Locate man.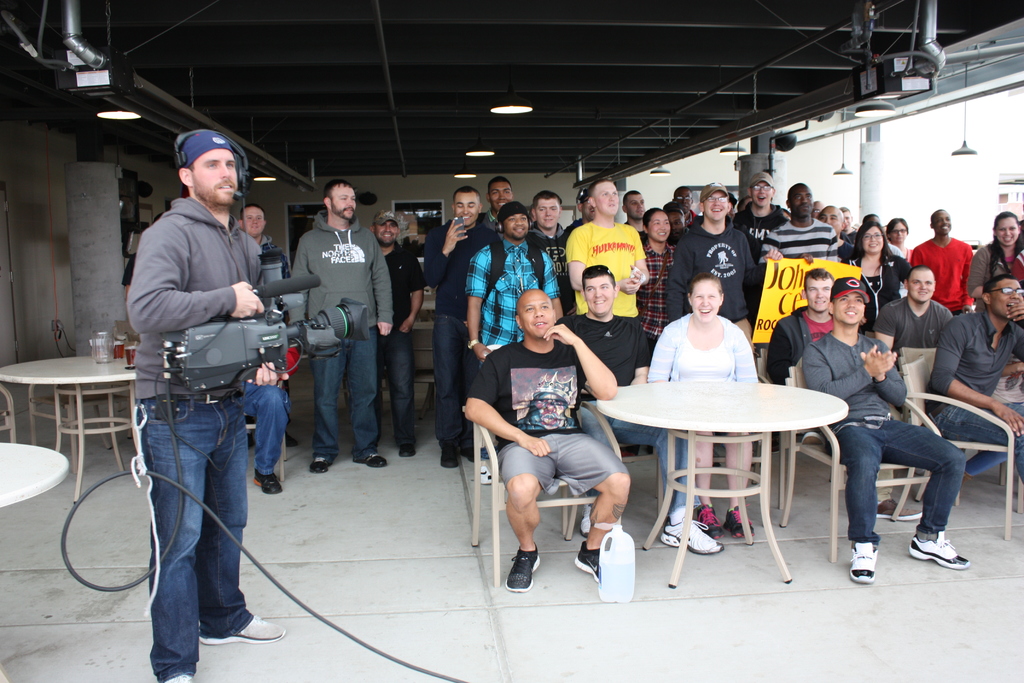
Bounding box: bbox=[463, 286, 634, 591].
